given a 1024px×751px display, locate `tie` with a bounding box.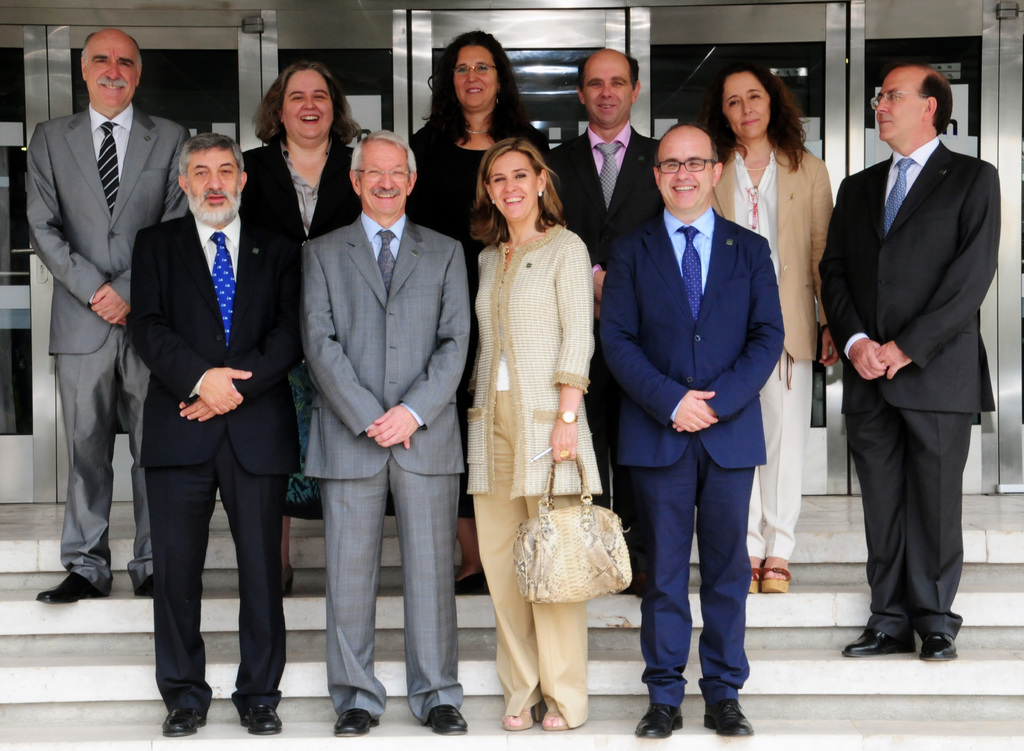
Located: 593:144:621:212.
